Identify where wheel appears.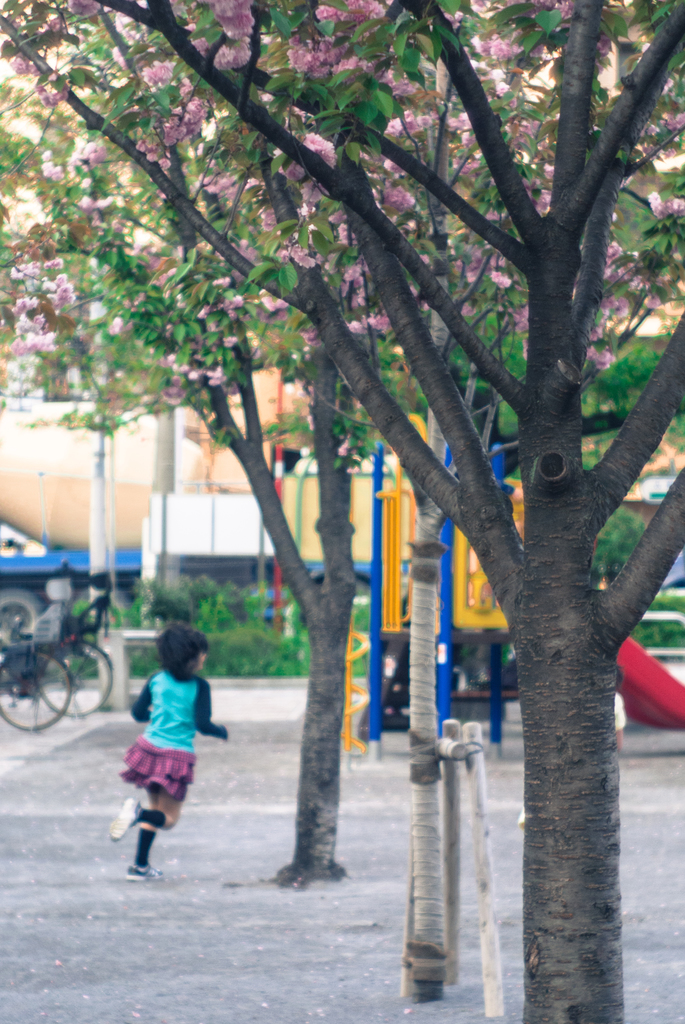
Appears at 0, 655, 68, 730.
